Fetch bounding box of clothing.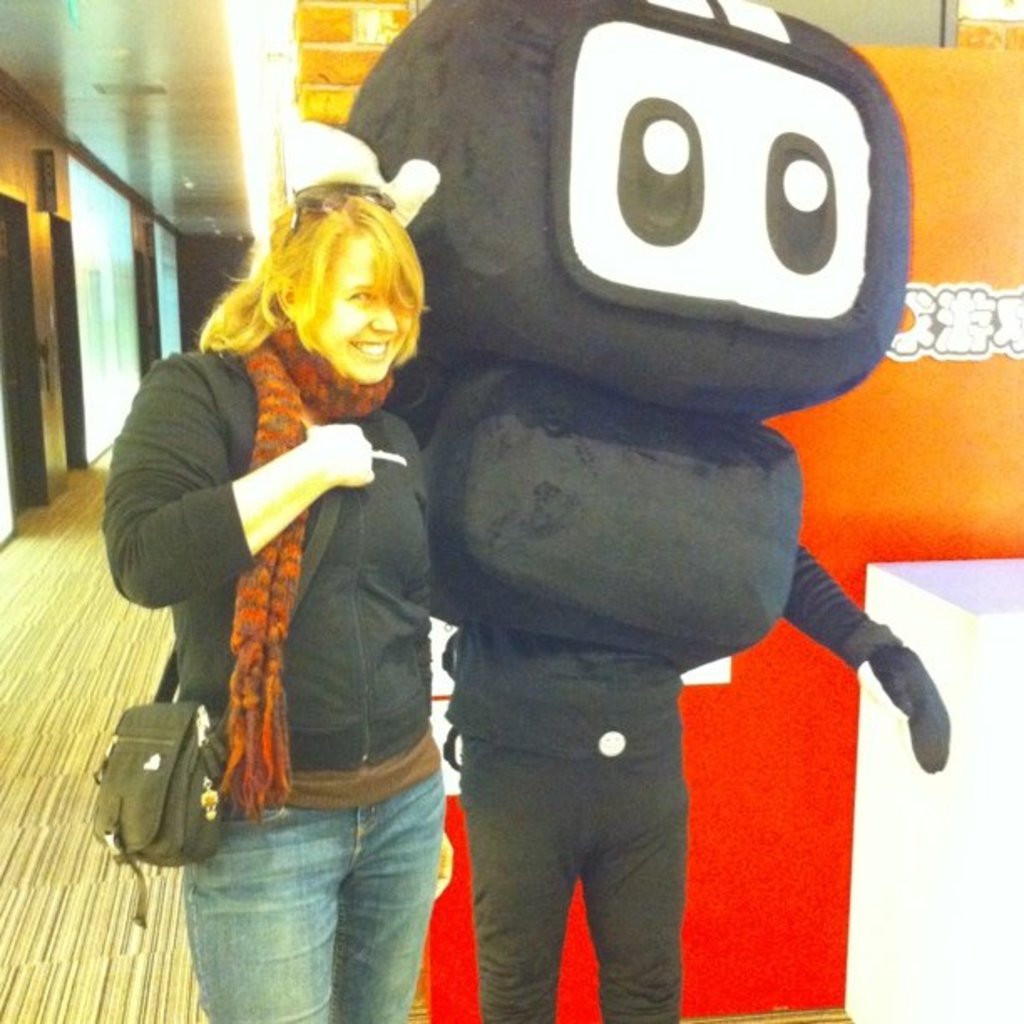
Bbox: 463,745,688,1022.
